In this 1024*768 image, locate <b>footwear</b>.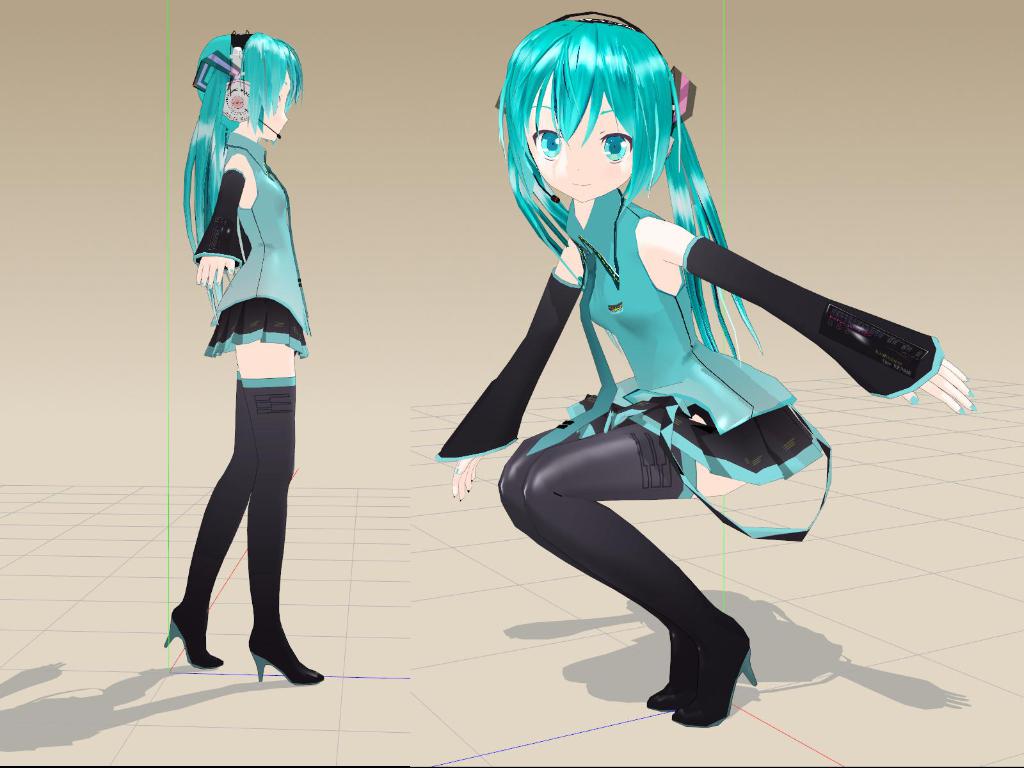
Bounding box: (x1=650, y1=629, x2=739, y2=732).
